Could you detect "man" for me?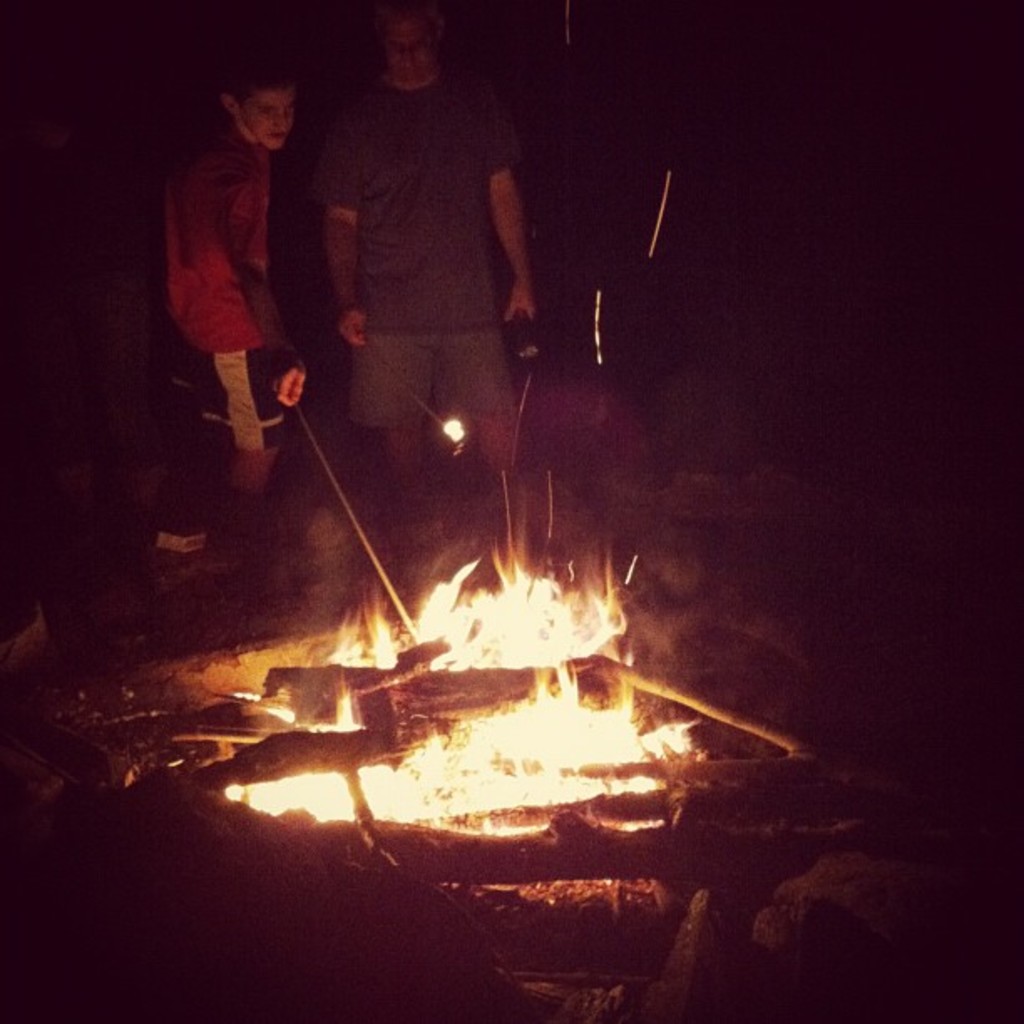
Detection result: bbox=[288, 0, 567, 544].
